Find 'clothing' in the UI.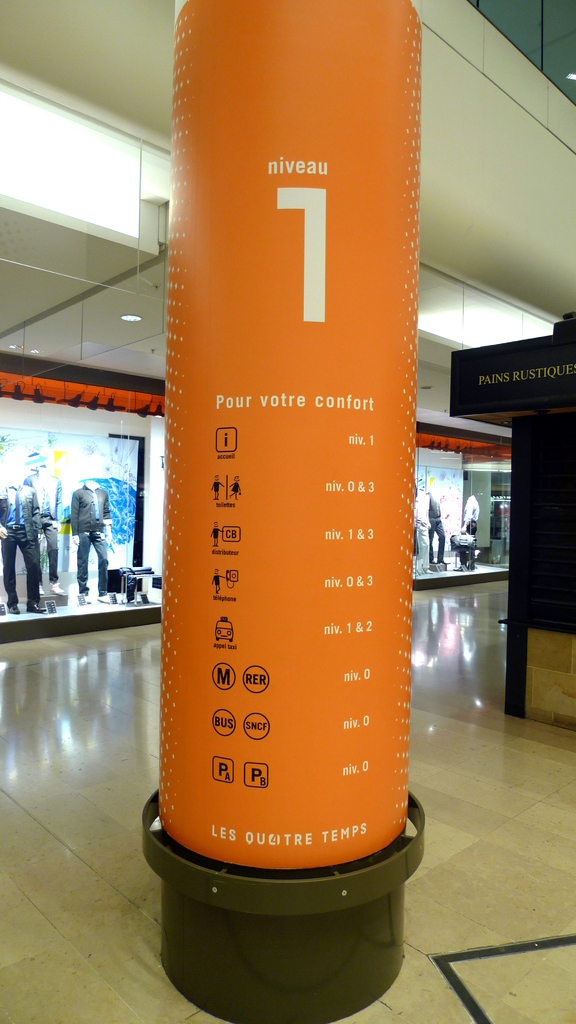
UI element at x1=52, y1=486, x2=115, y2=584.
